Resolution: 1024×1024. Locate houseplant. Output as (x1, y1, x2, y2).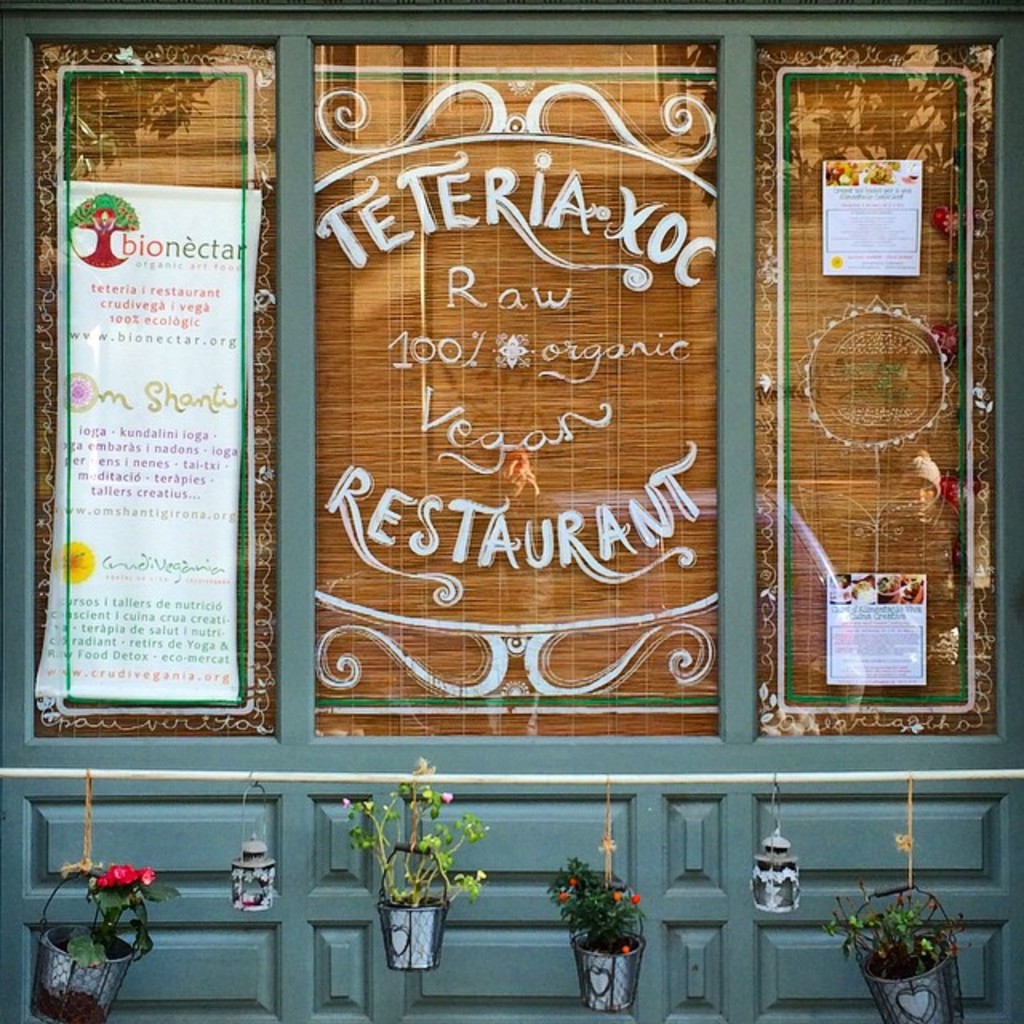
(338, 776, 486, 974).
